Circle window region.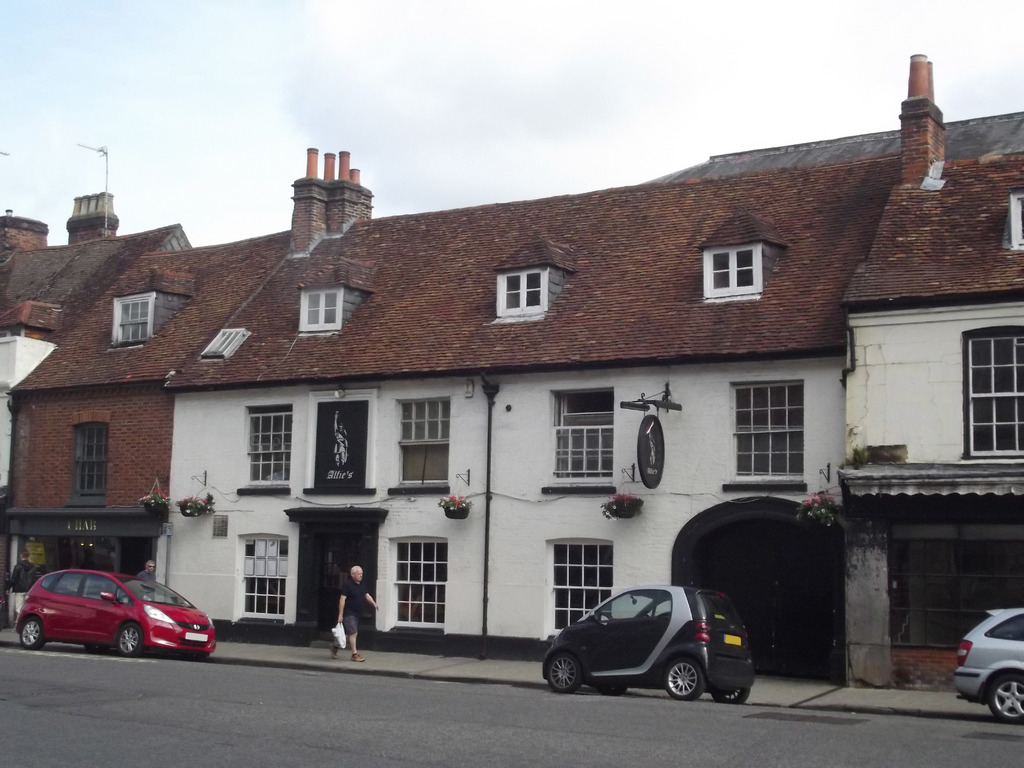
Region: {"left": 233, "top": 536, "right": 295, "bottom": 626}.
